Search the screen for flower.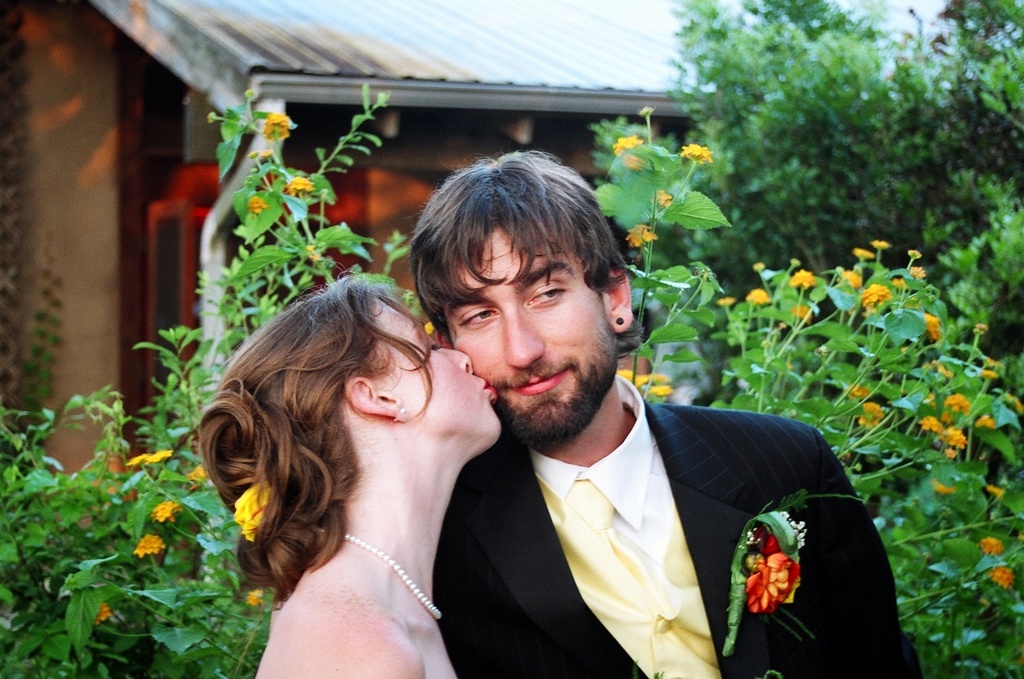
Found at detection(972, 414, 992, 428).
